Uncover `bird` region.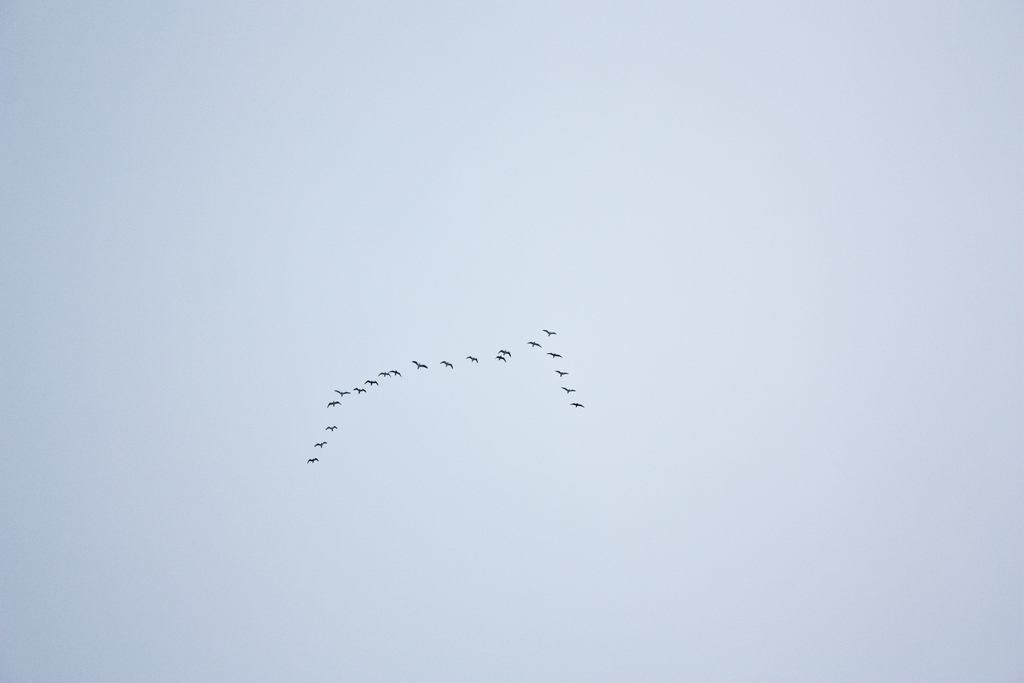
Uncovered: (496,353,505,361).
